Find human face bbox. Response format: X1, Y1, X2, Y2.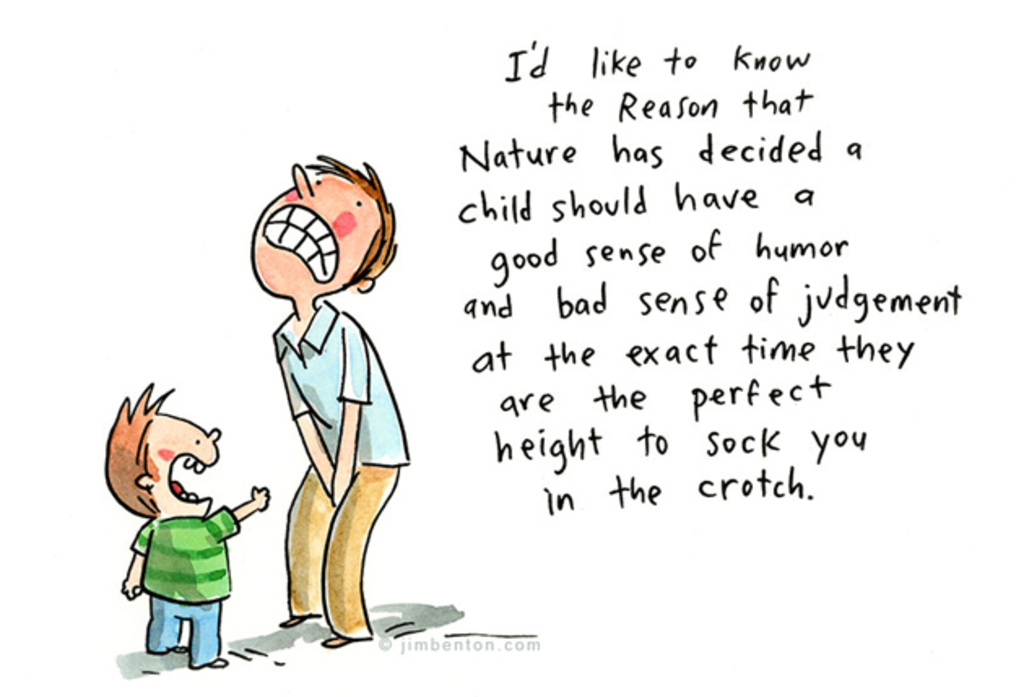
145, 408, 221, 517.
